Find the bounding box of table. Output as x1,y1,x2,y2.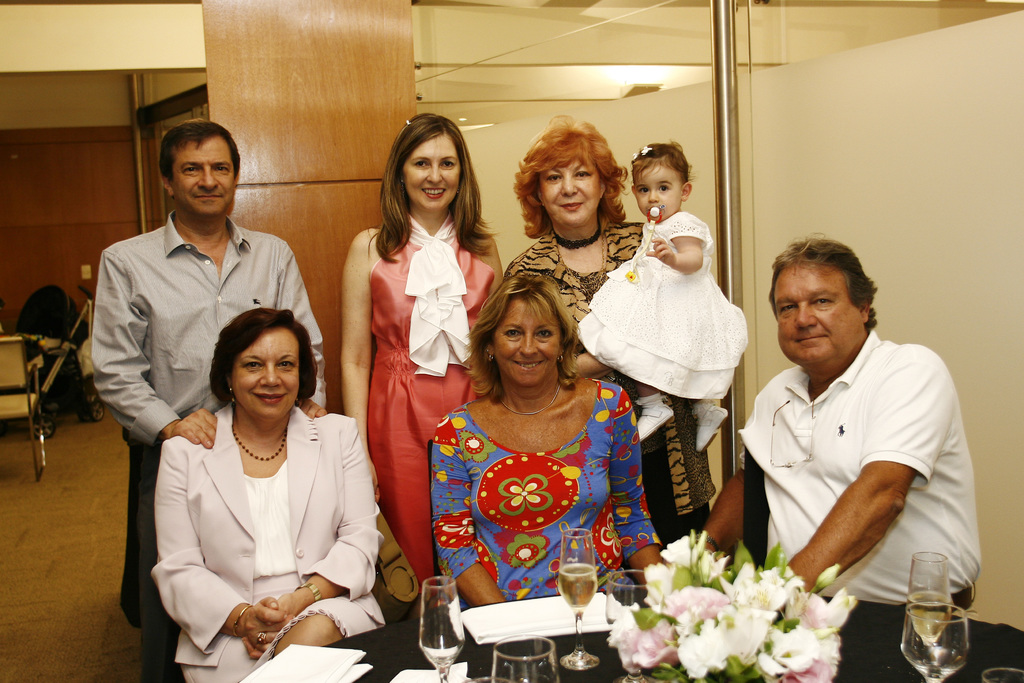
238,572,1023,682.
